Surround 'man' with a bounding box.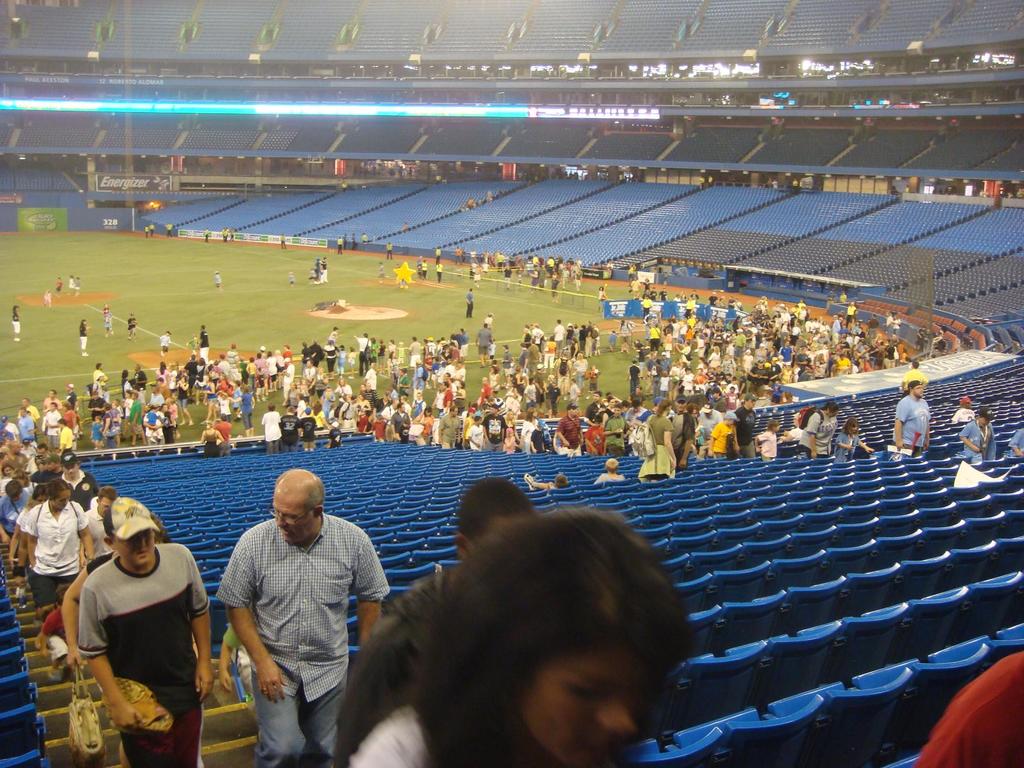
pyautogui.locateOnScreen(216, 465, 391, 767).
